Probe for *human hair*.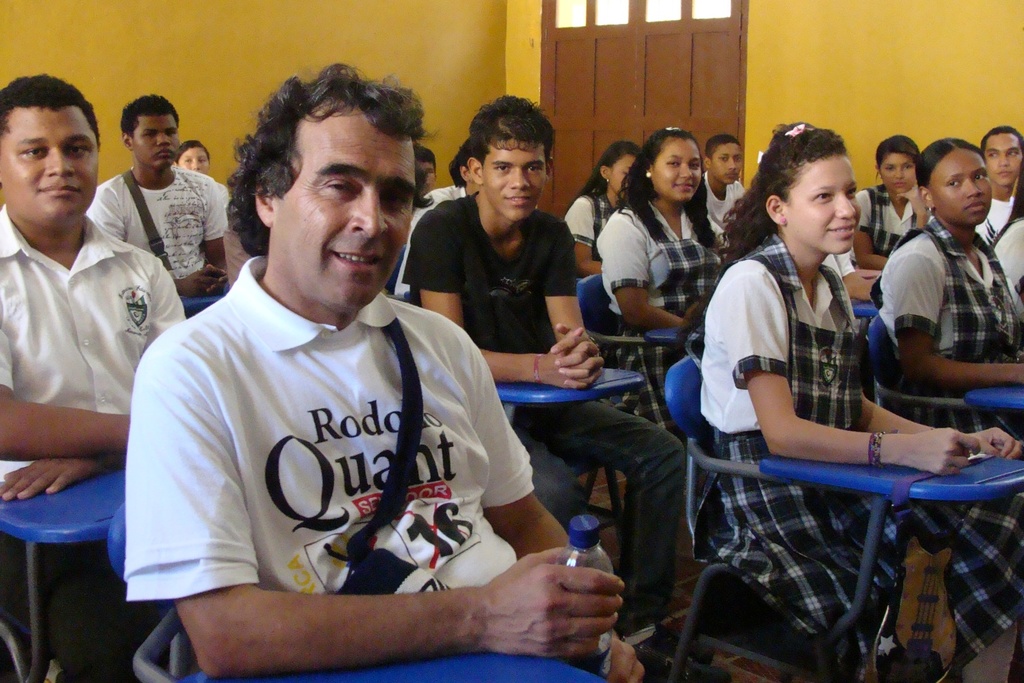
Probe result: x1=877, y1=128, x2=928, y2=176.
